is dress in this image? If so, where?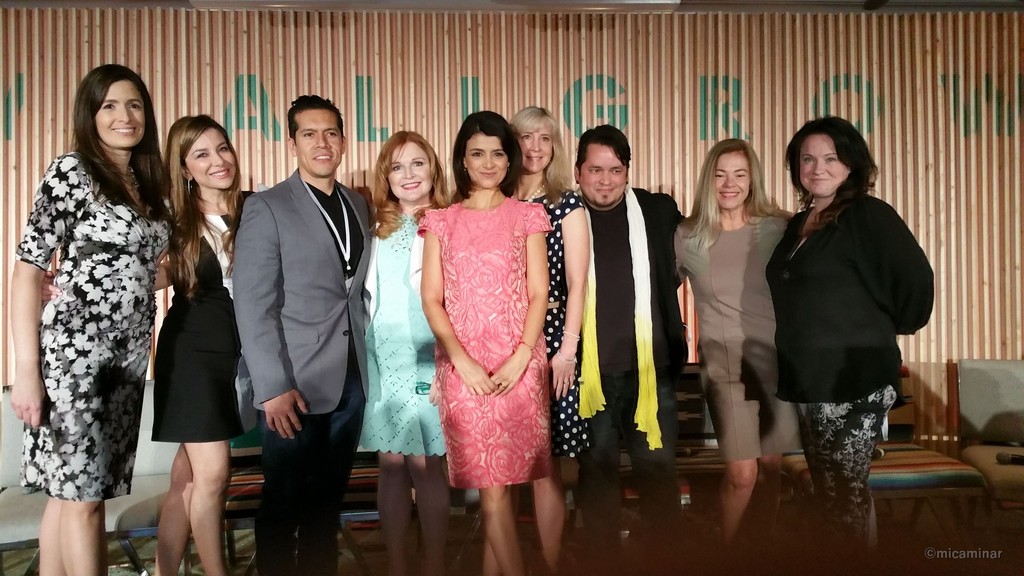
Yes, at box(156, 190, 254, 442).
